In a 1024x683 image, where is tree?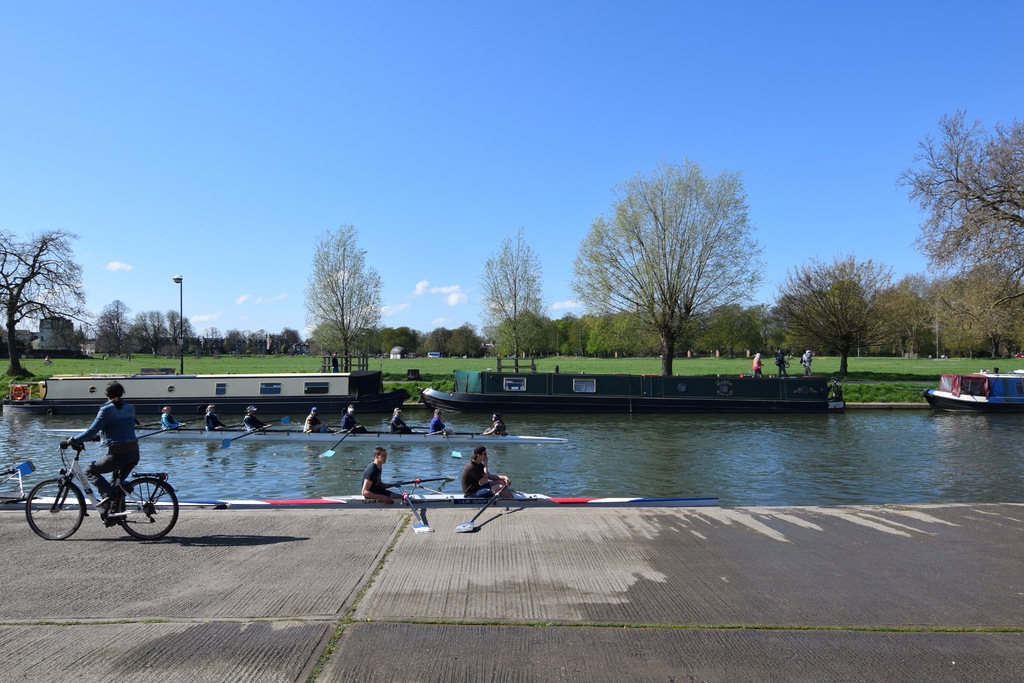
<box>389,319,492,363</box>.
